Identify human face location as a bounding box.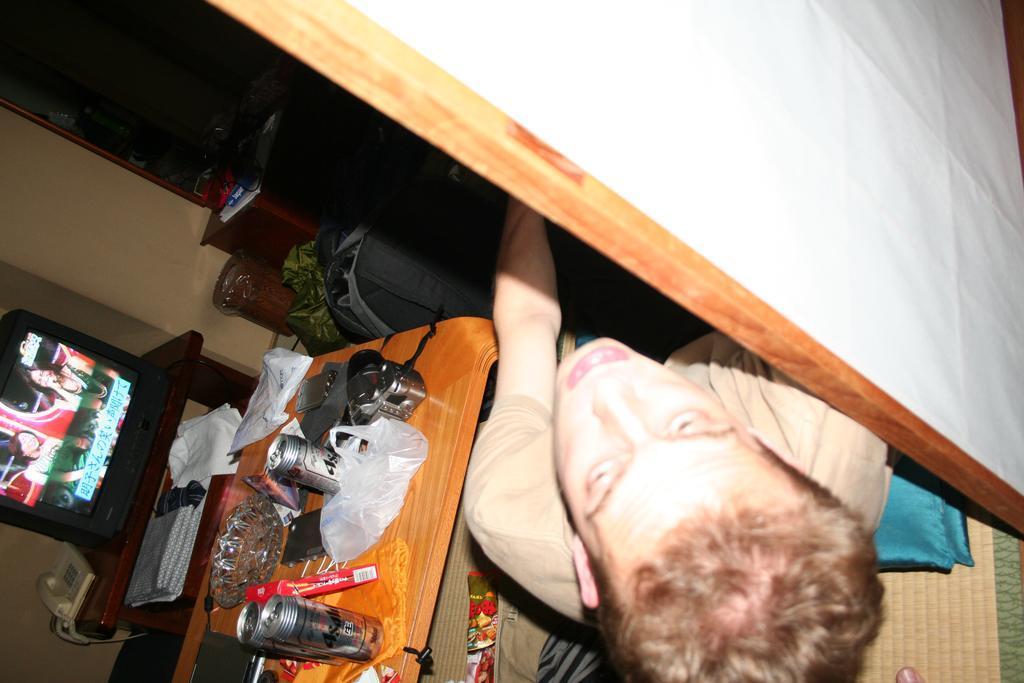
rect(18, 435, 39, 450).
